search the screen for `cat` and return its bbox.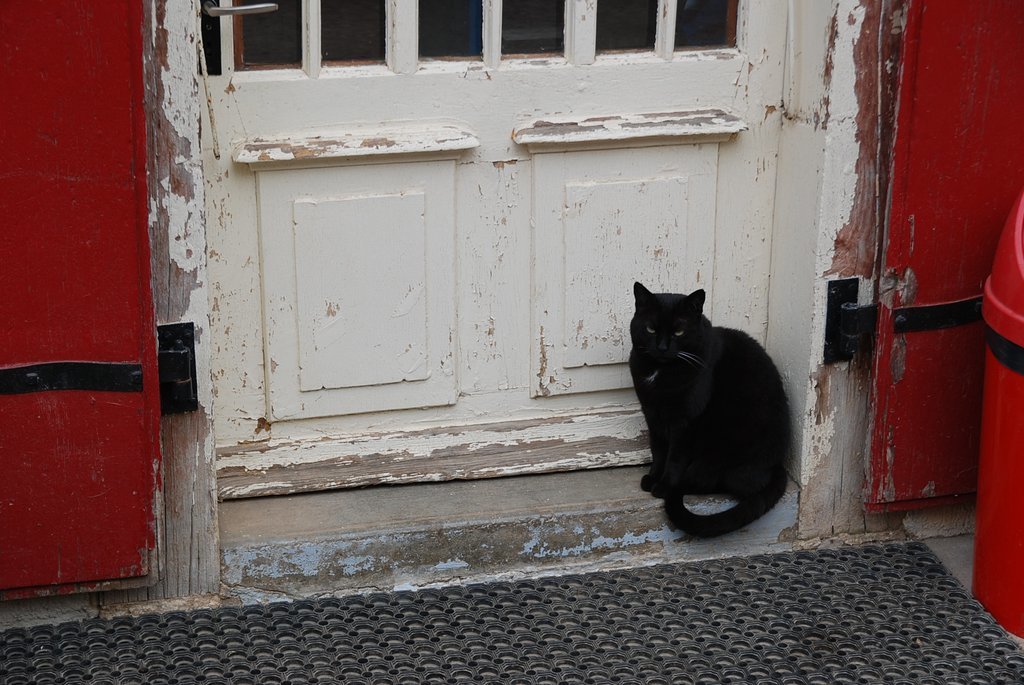
Found: 625:279:791:543.
